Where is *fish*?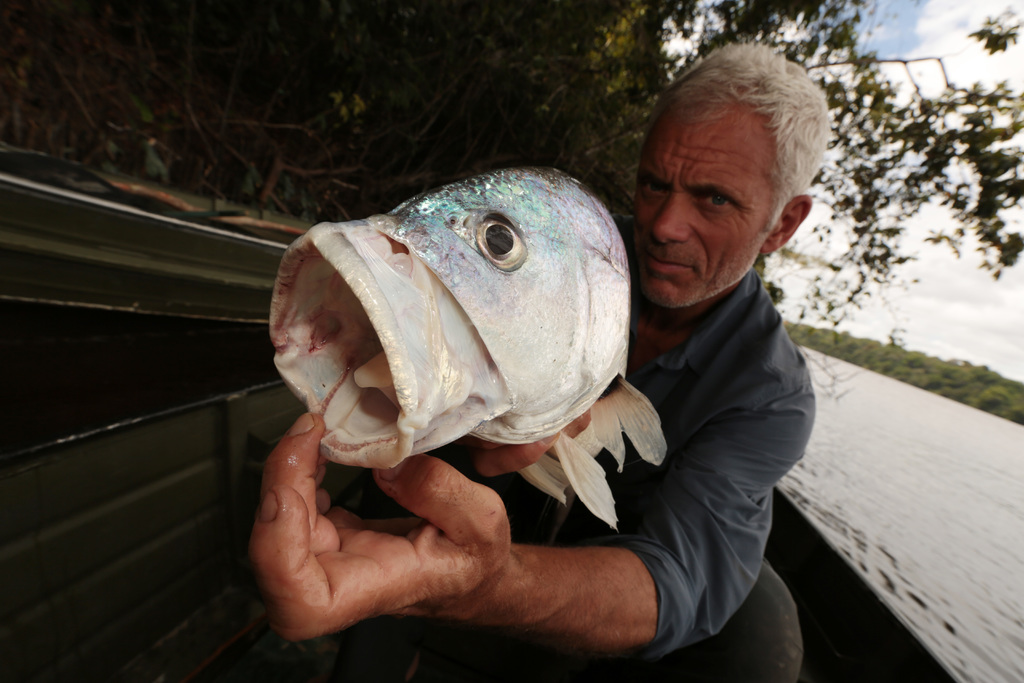
x1=276 y1=163 x2=664 y2=532.
